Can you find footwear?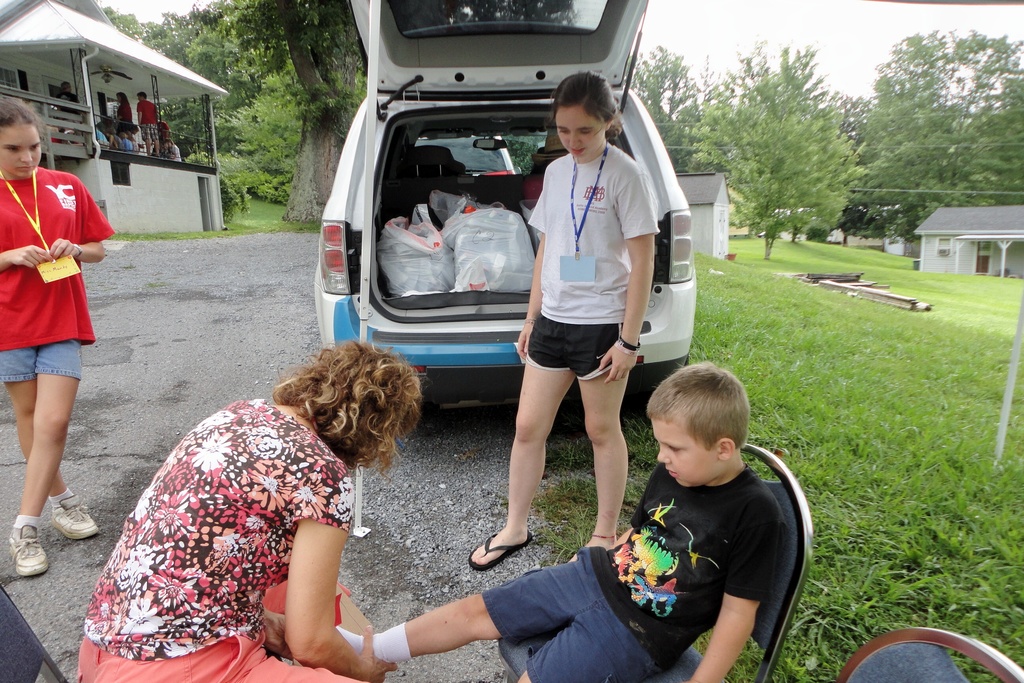
Yes, bounding box: [47,490,97,541].
